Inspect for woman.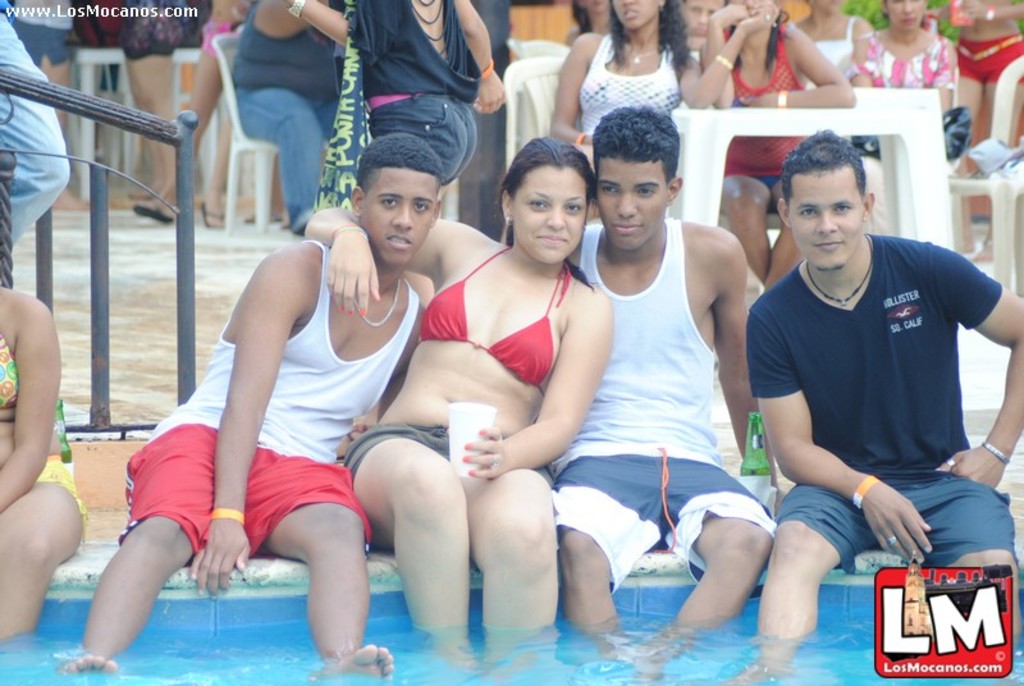
Inspection: <box>928,0,1023,265</box>.
